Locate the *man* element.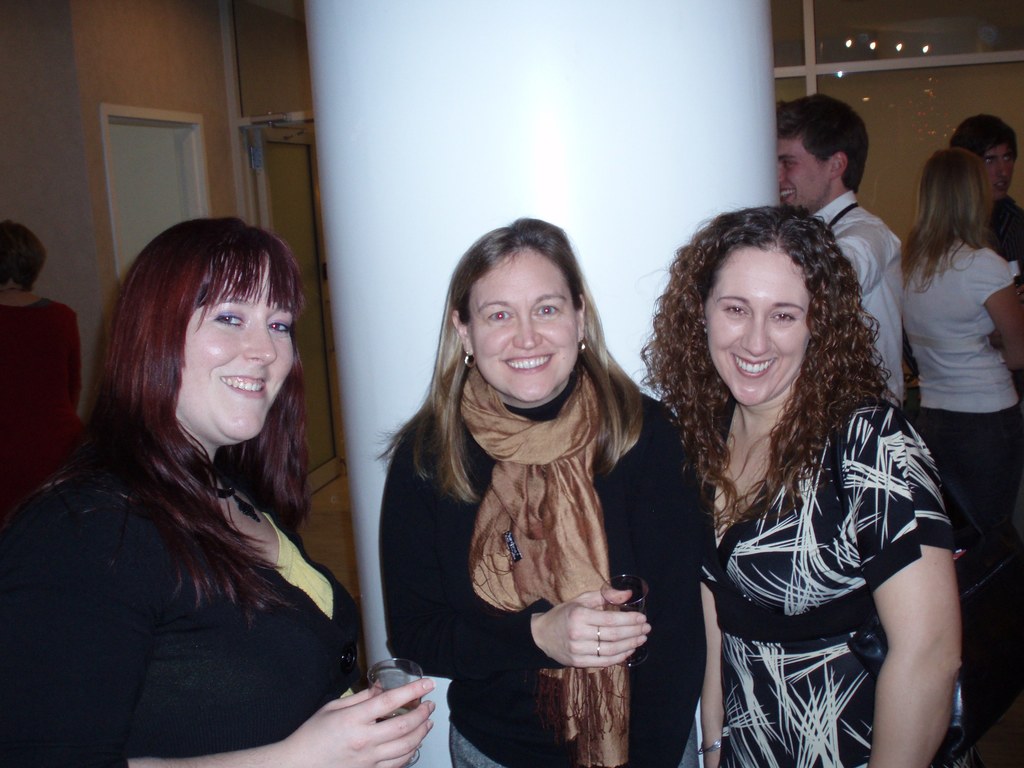
Element bbox: [769,89,911,419].
